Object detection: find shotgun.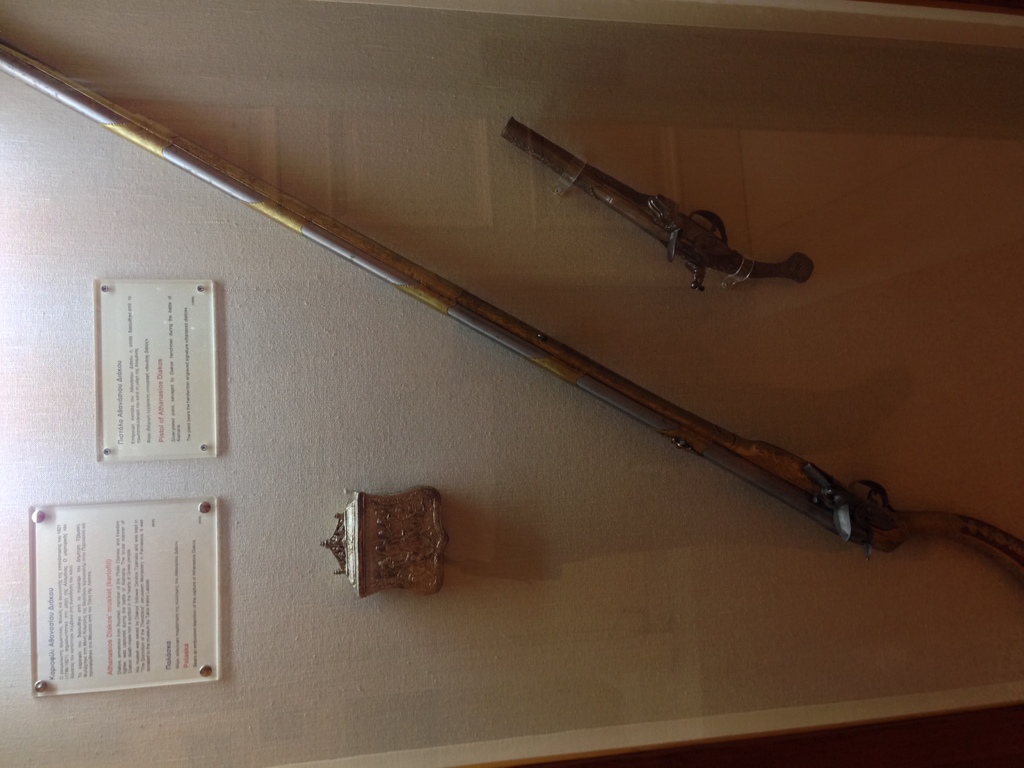
left=499, top=114, right=814, bottom=294.
